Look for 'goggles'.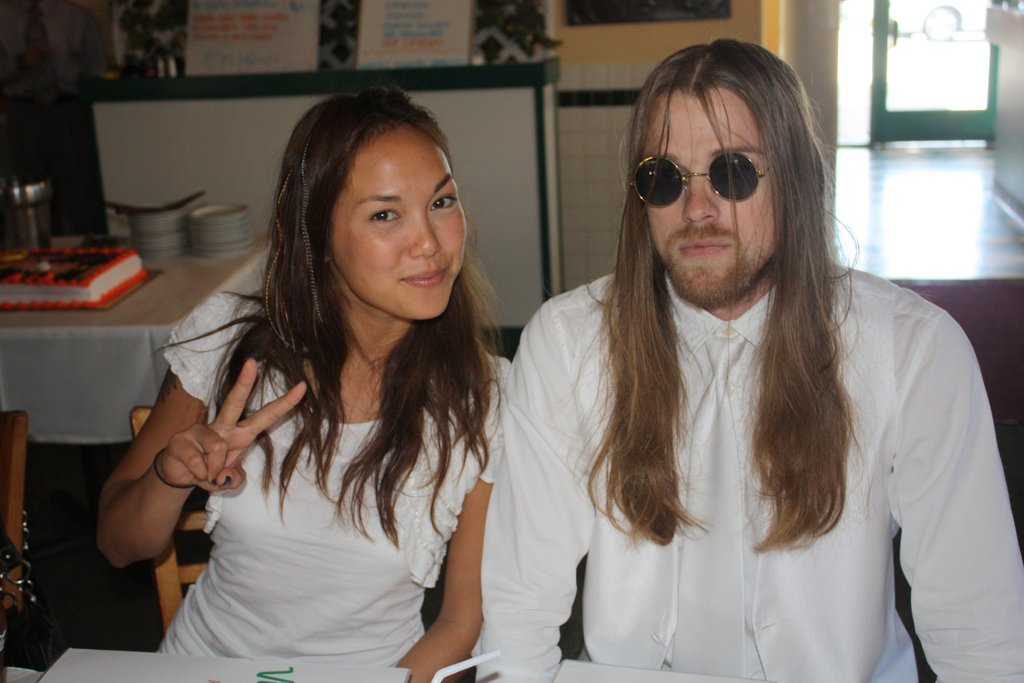
Found: (651, 136, 794, 200).
